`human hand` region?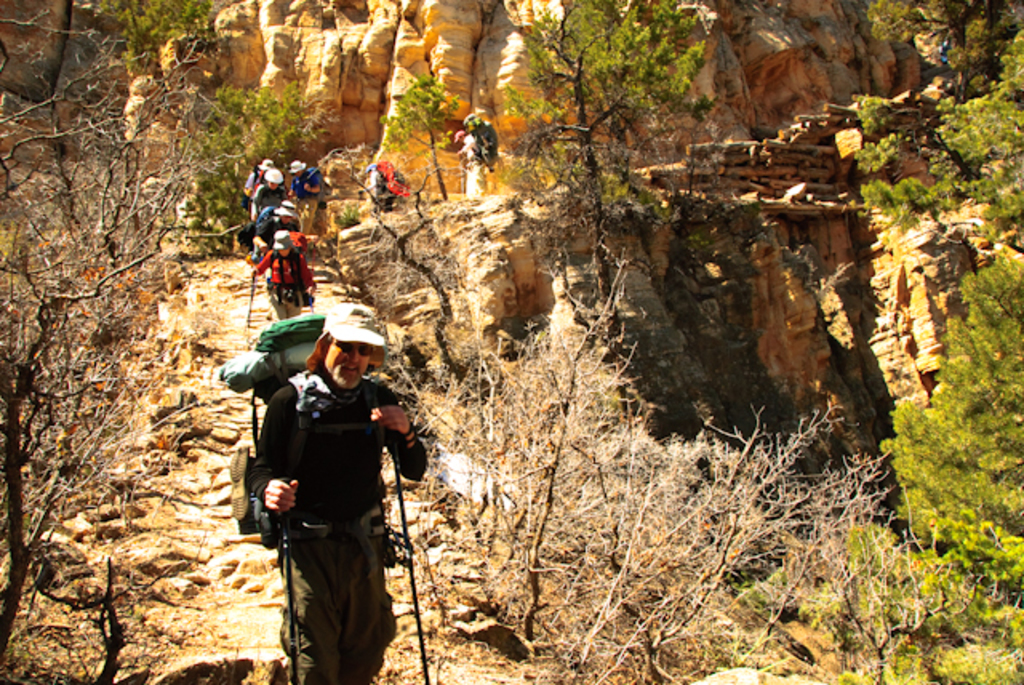
<region>368, 403, 413, 437</region>
